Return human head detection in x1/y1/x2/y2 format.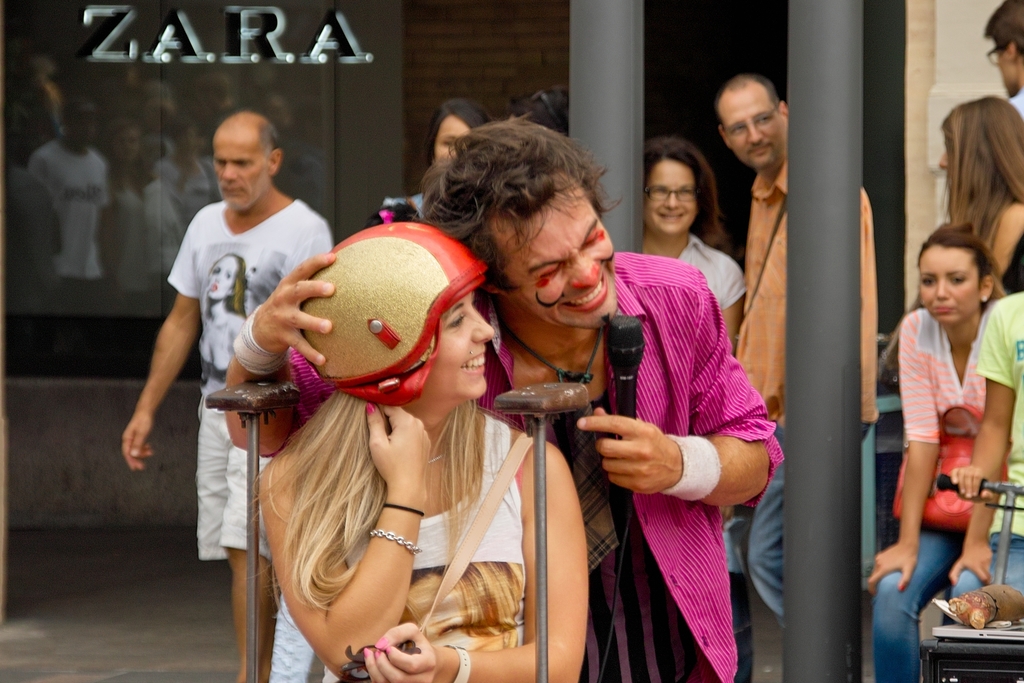
915/224/1000/325.
